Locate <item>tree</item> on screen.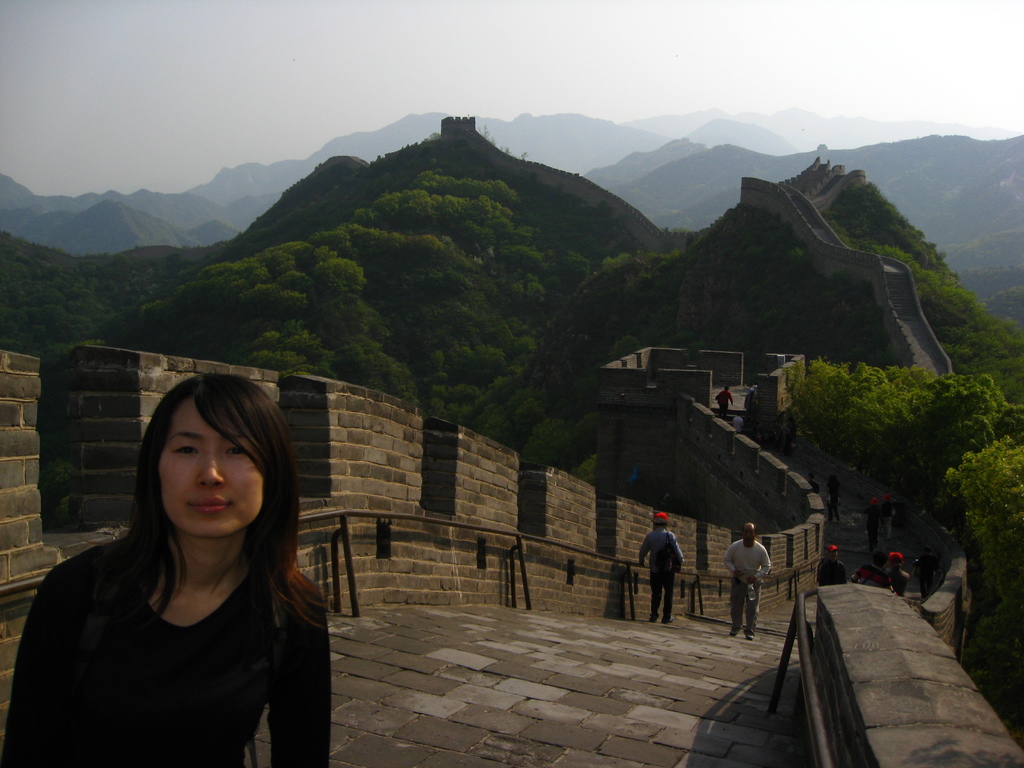
On screen at 945 429 1023 673.
